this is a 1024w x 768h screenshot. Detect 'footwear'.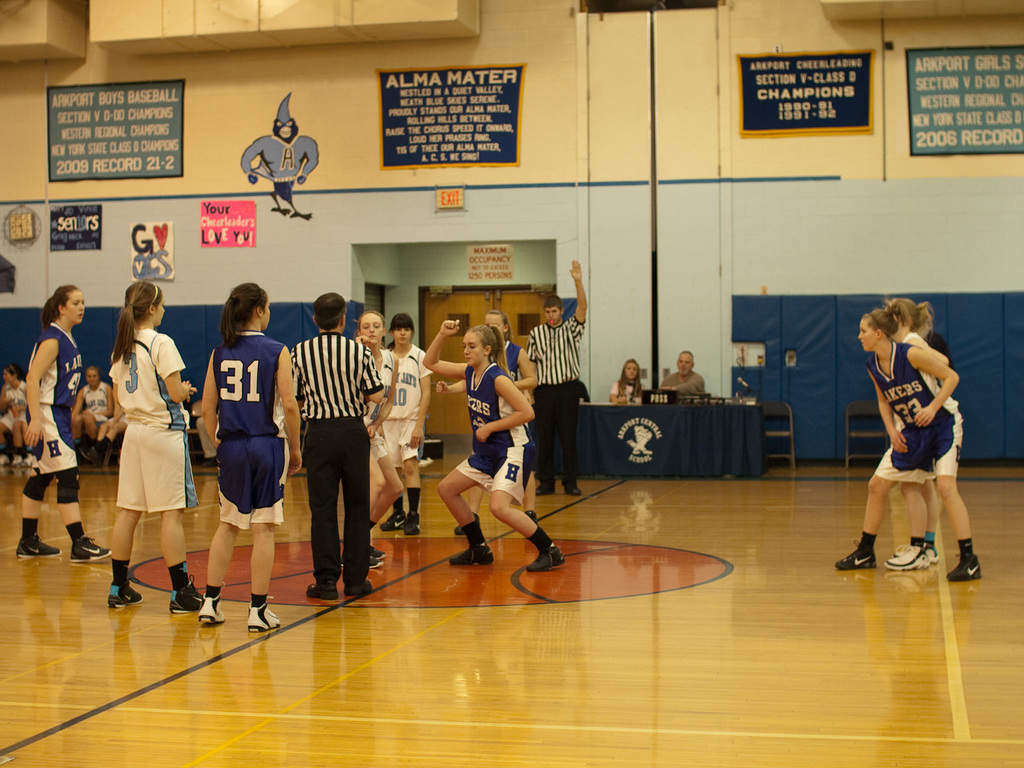
locate(12, 454, 21, 468).
